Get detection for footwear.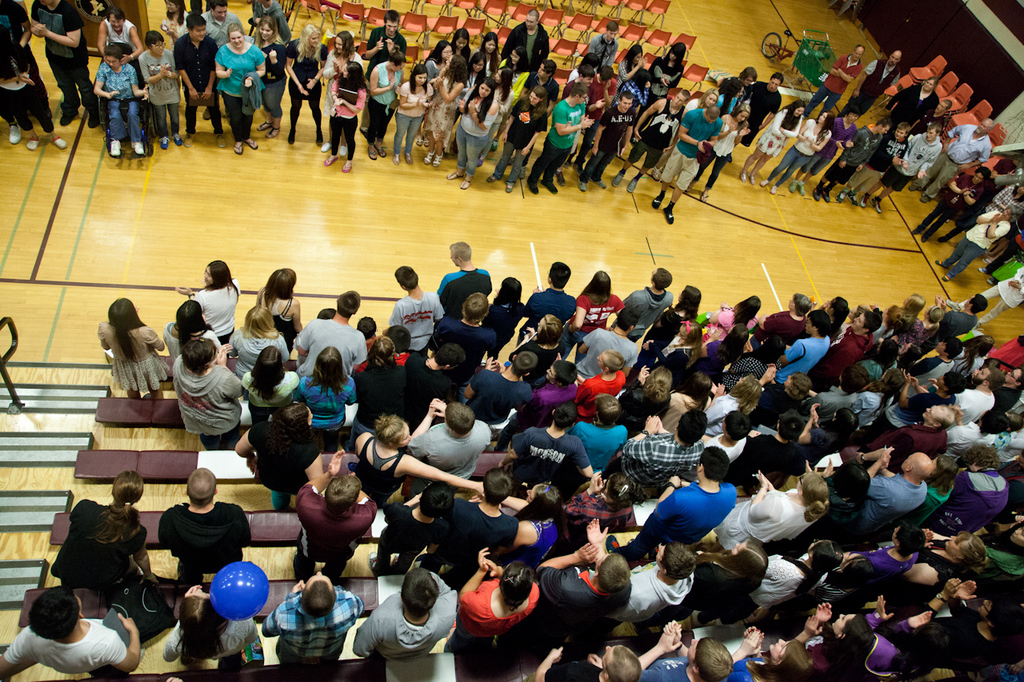
Detection: (x1=406, y1=154, x2=416, y2=167).
